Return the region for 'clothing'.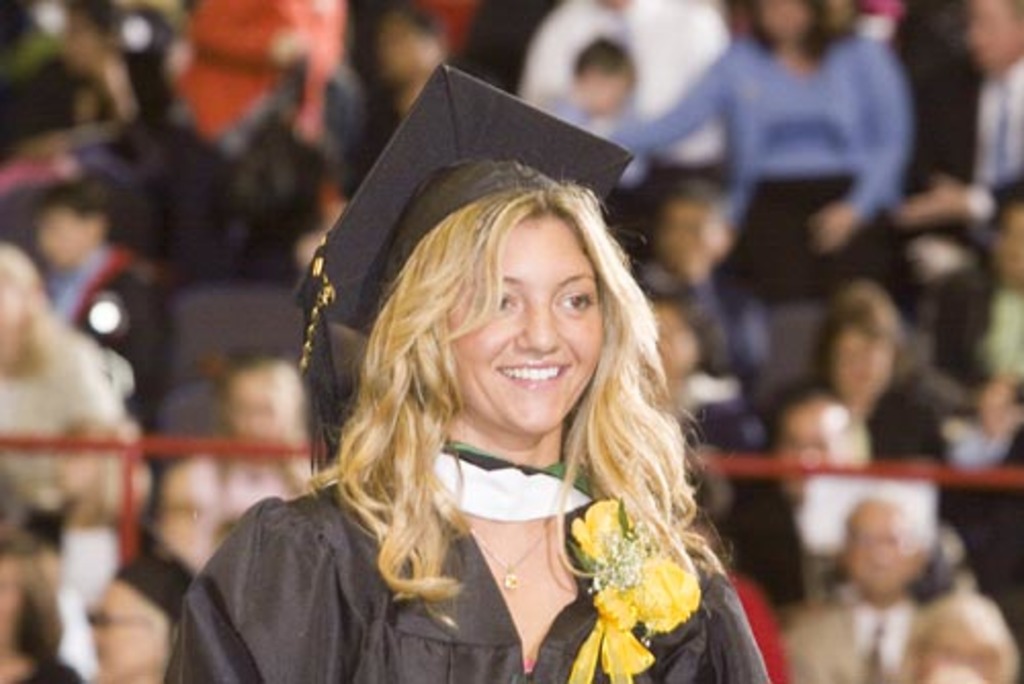
region(160, 438, 770, 682).
